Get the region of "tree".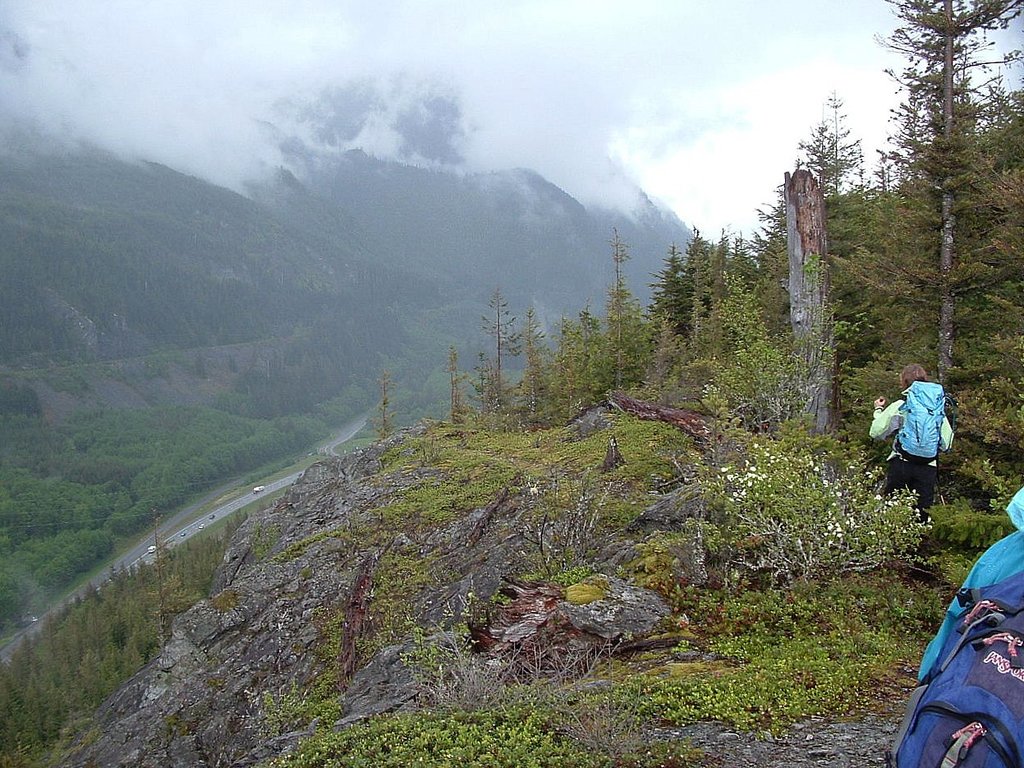
region(850, 0, 1006, 473).
